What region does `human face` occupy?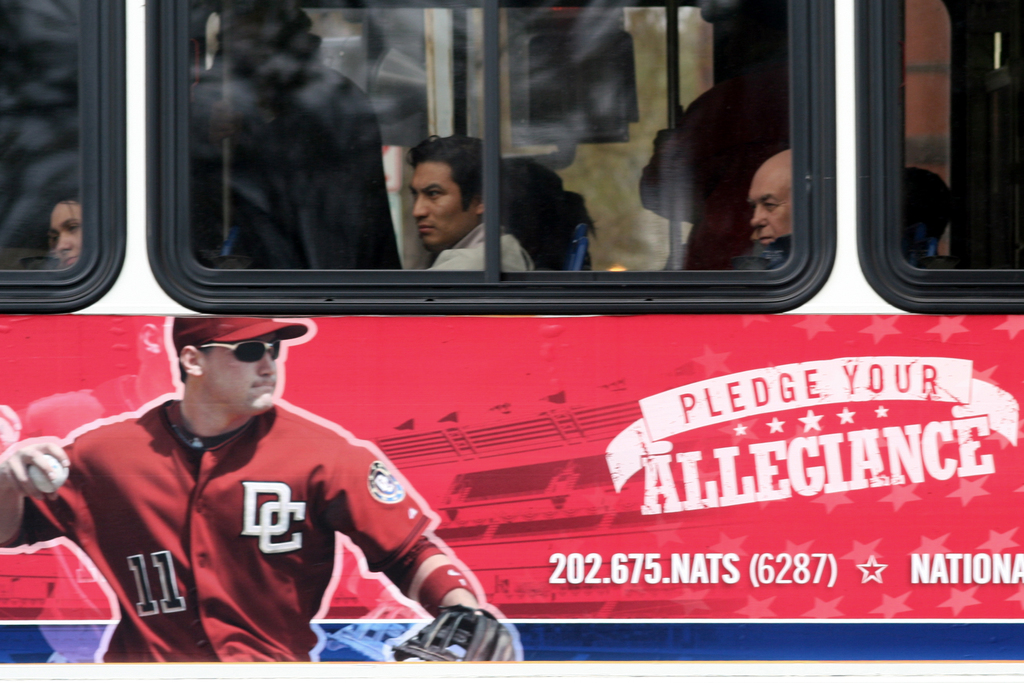
<box>409,164,468,244</box>.
